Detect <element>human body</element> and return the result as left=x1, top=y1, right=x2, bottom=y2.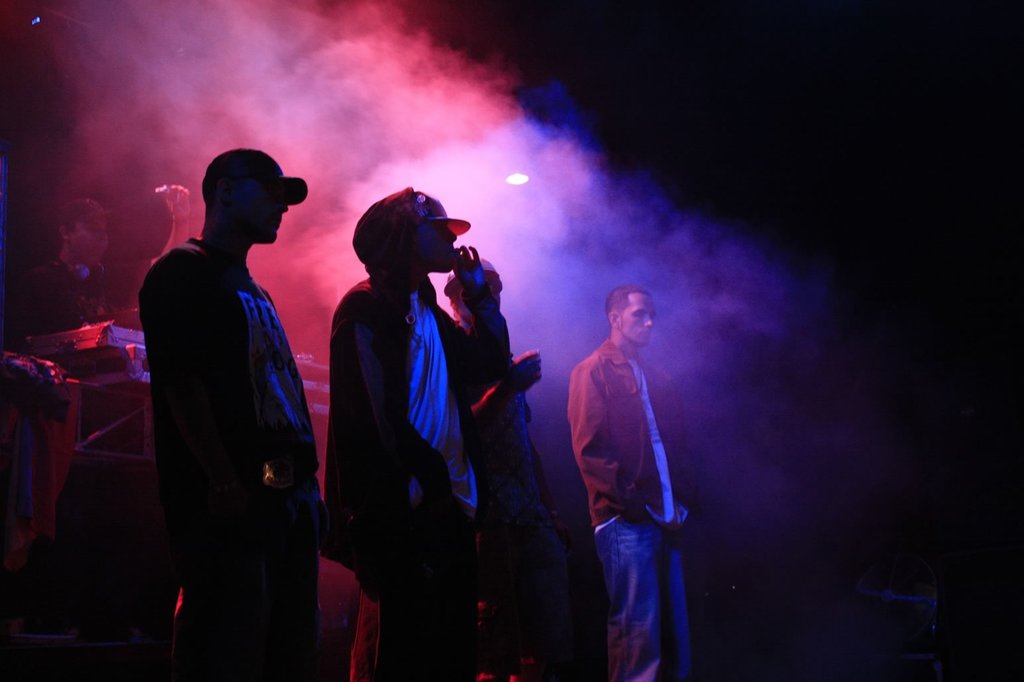
left=326, top=239, right=511, bottom=681.
